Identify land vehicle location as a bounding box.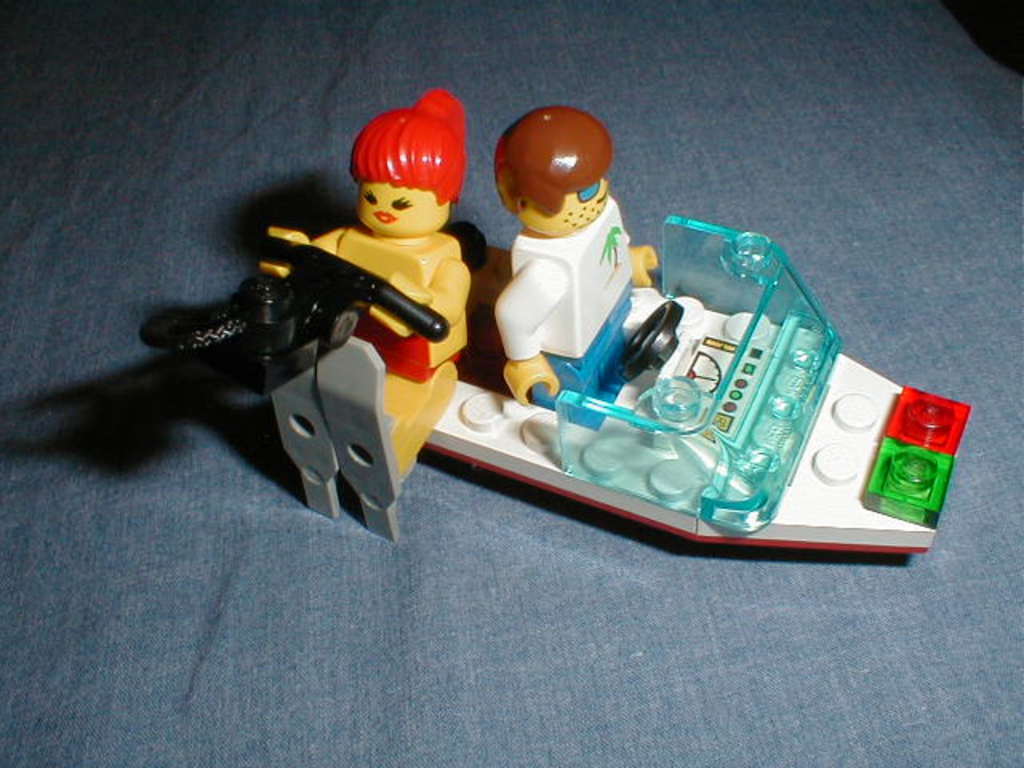
x1=422 y1=214 x2=971 y2=552.
